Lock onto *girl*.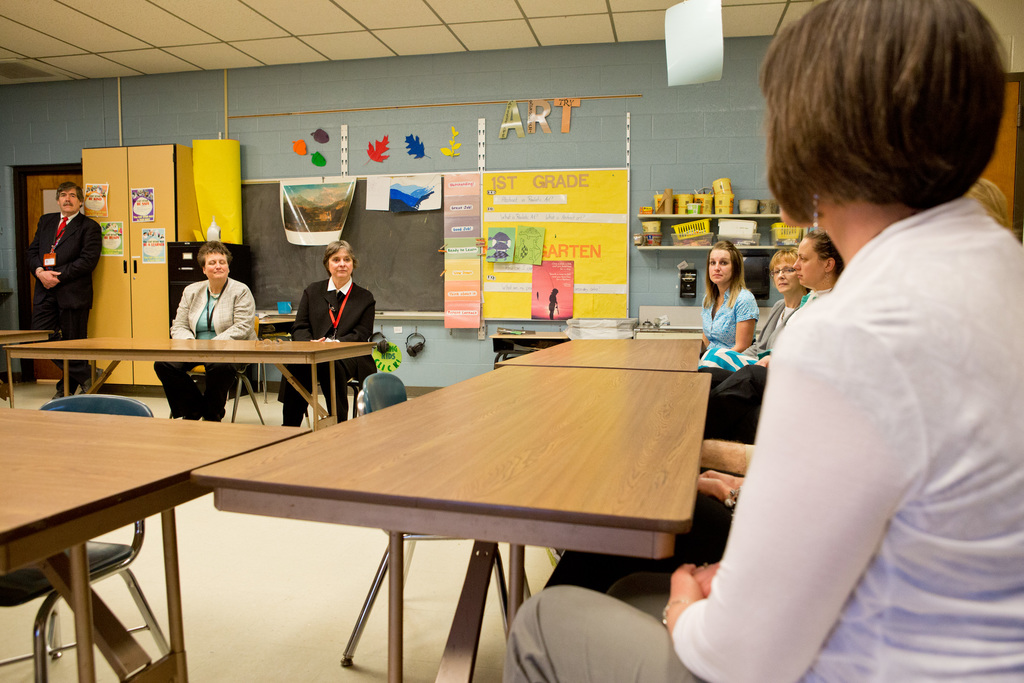
Locked: (x1=505, y1=0, x2=1023, y2=682).
